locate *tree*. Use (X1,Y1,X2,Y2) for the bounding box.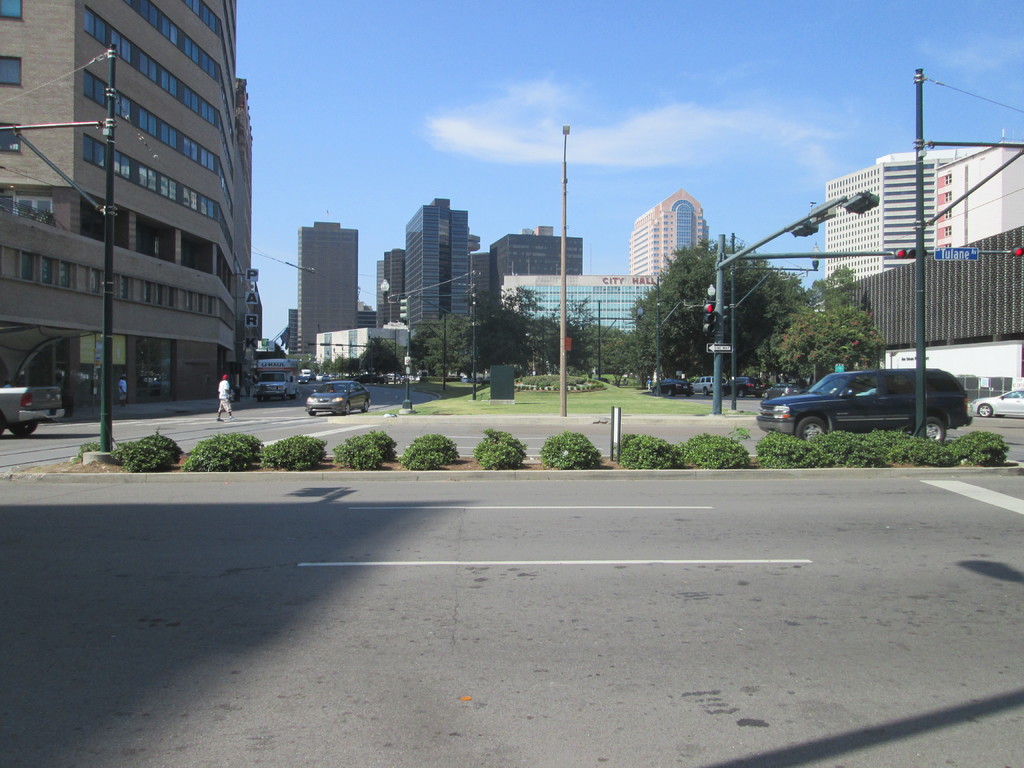
(360,334,404,375).
